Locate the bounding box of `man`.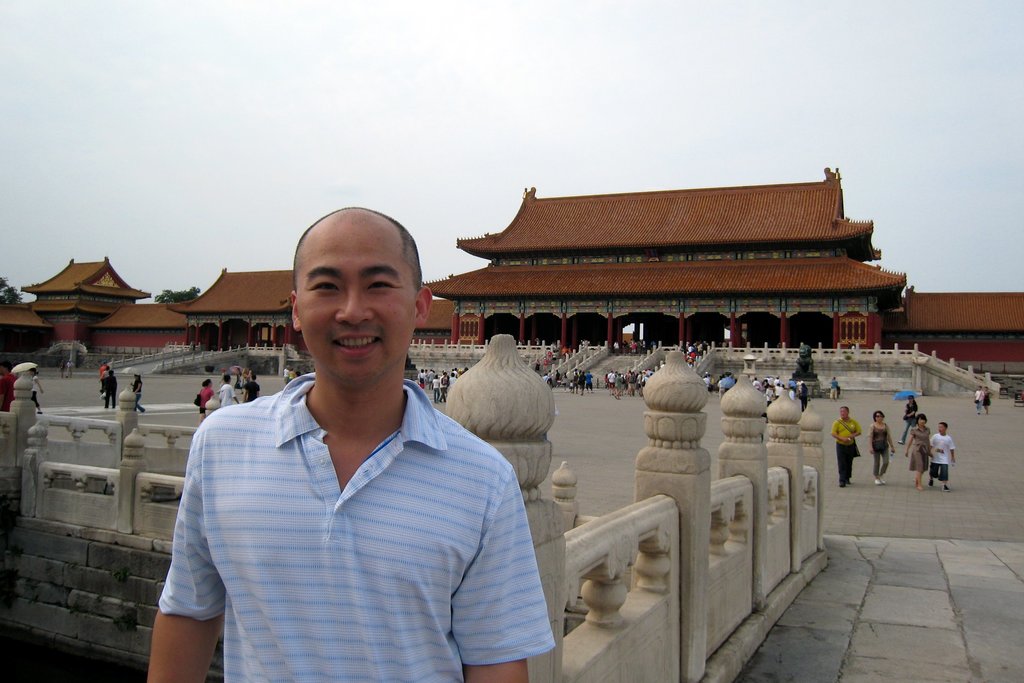
Bounding box: x1=829, y1=375, x2=841, y2=403.
